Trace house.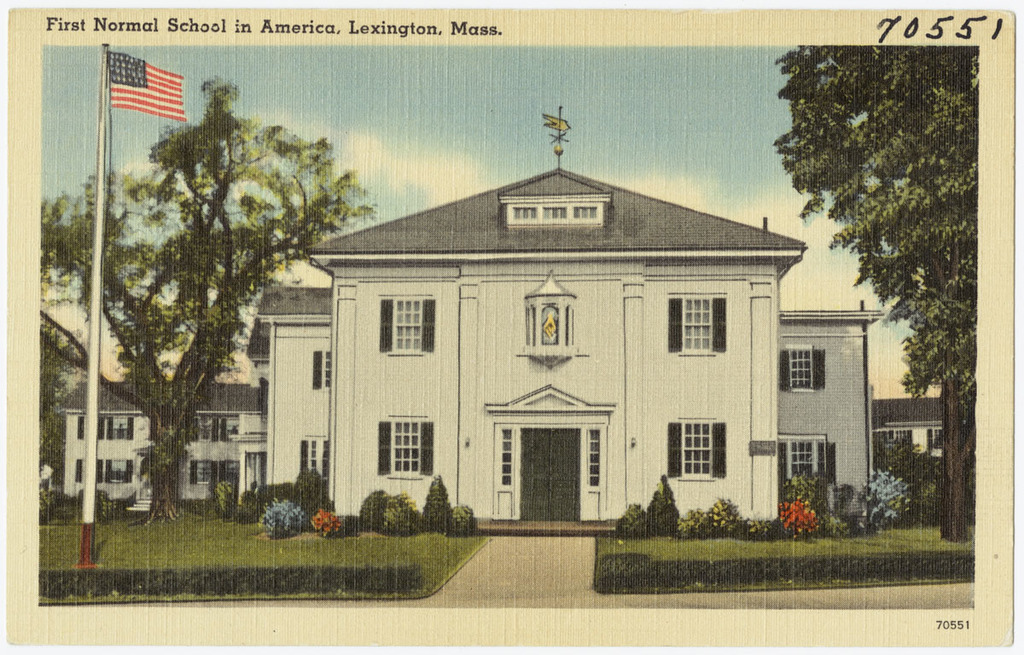
Traced to locate(864, 392, 944, 511).
